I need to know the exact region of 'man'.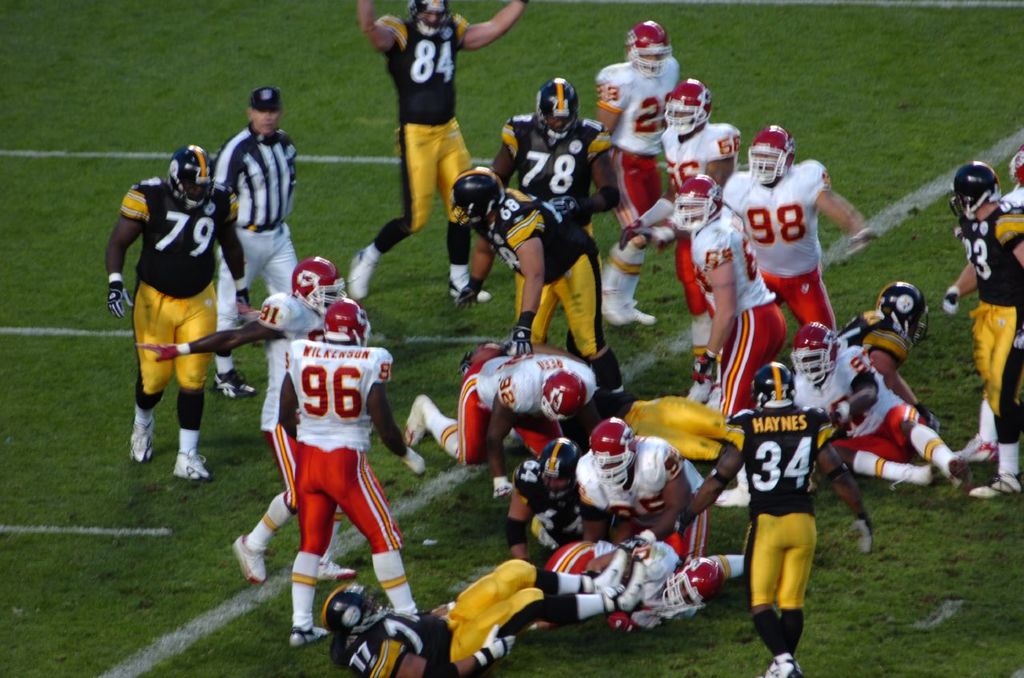
Region: bbox=(572, 417, 743, 580).
